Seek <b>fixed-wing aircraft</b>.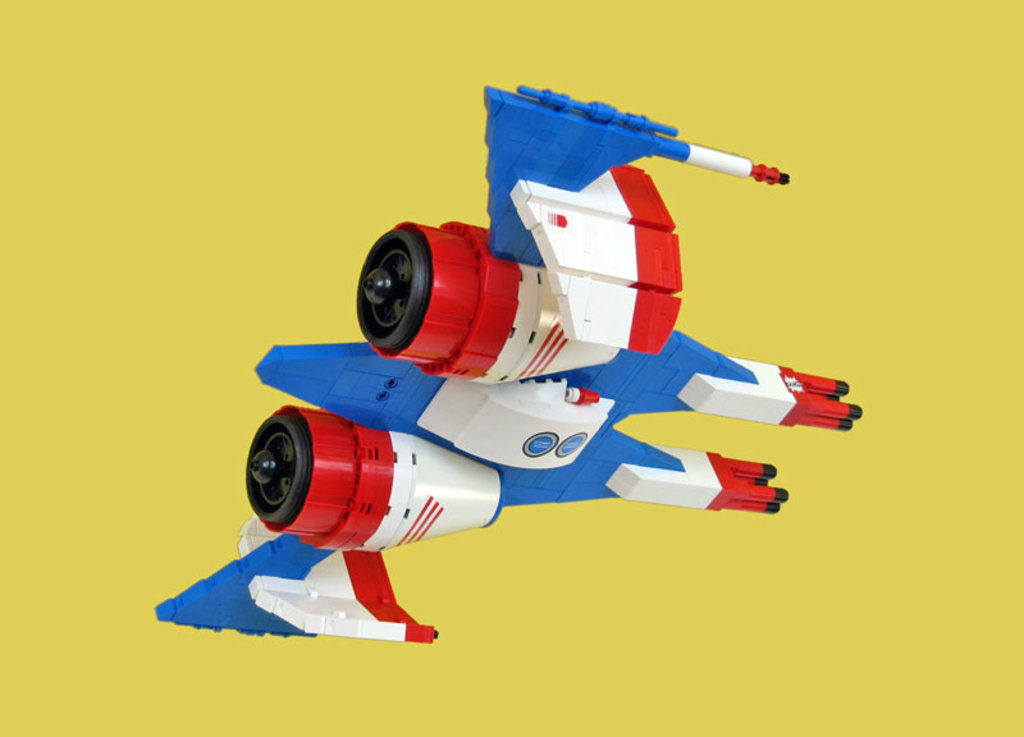
select_region(150, 86, 861, 645).
